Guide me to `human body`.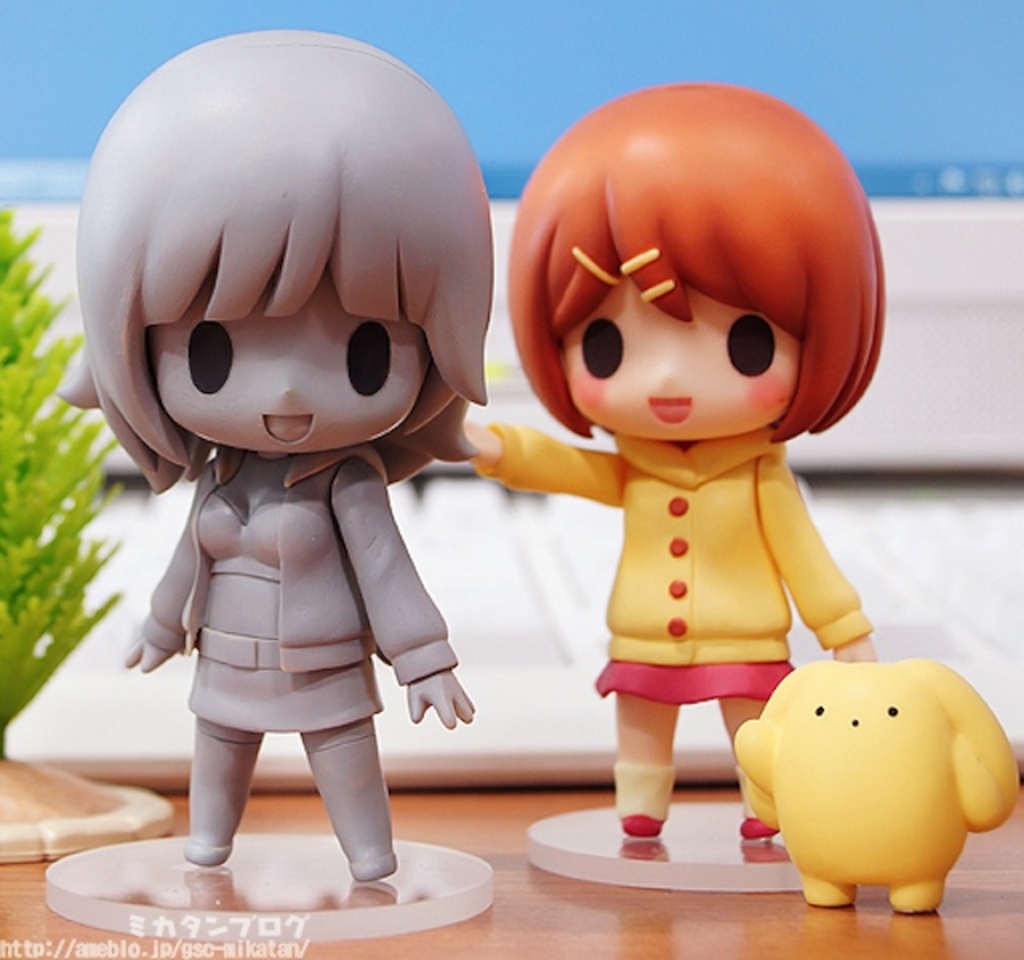
Guidance: 410/88/925/934.
